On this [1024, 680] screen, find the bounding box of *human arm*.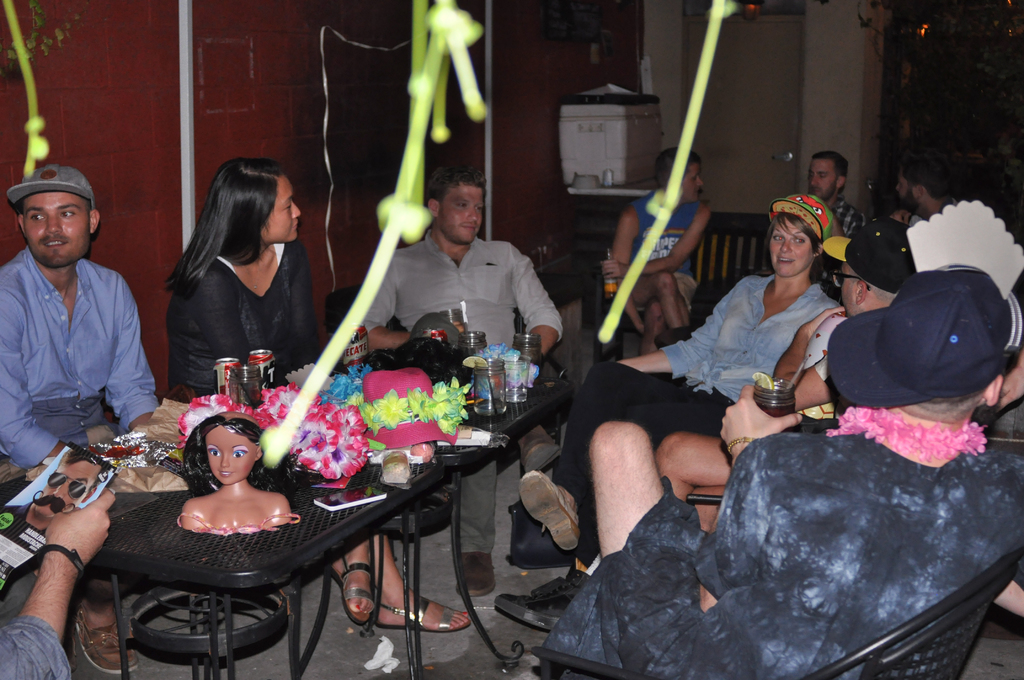
Bounding box: [606, 203, 710, 274].
